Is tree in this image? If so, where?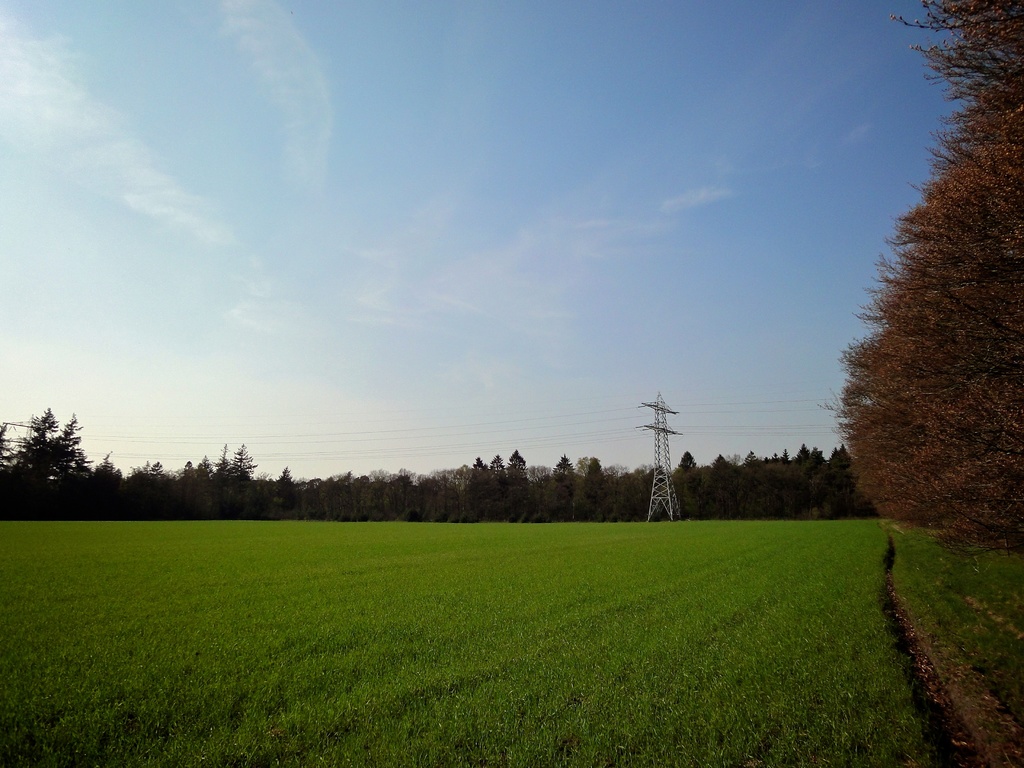
Yes, at x1=676 y1=450 x2=703 y2=511.
